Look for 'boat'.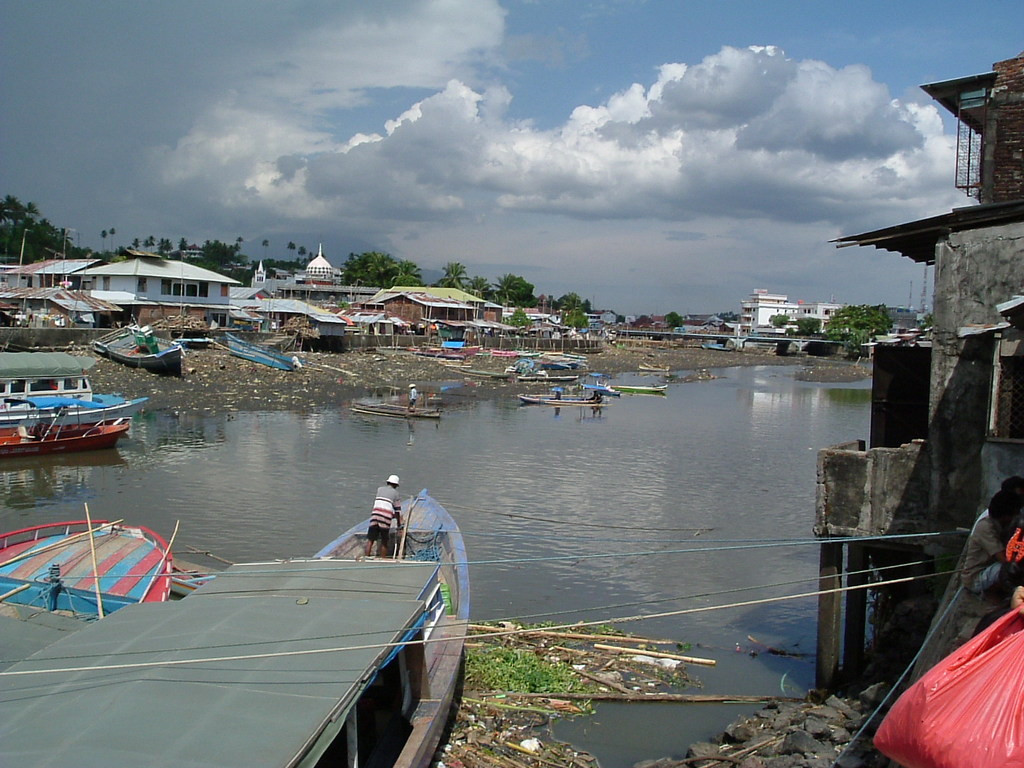
Found: BBox(90, 316, 186, 376).
